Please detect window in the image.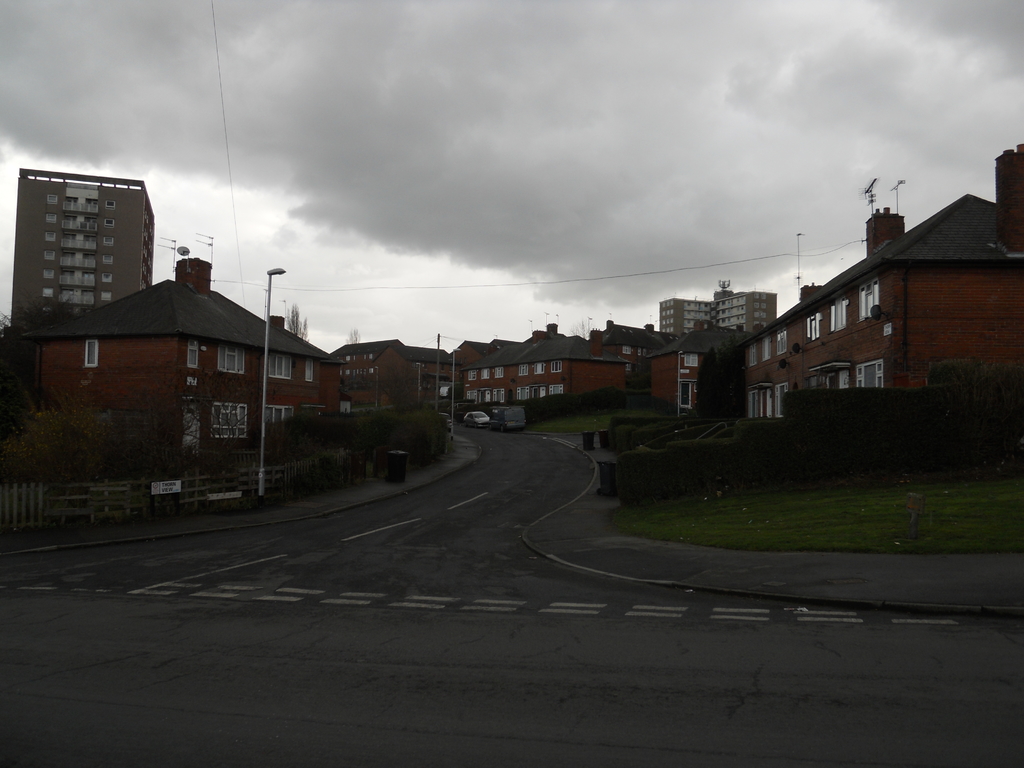
<box>467,385,508,413</box>.
